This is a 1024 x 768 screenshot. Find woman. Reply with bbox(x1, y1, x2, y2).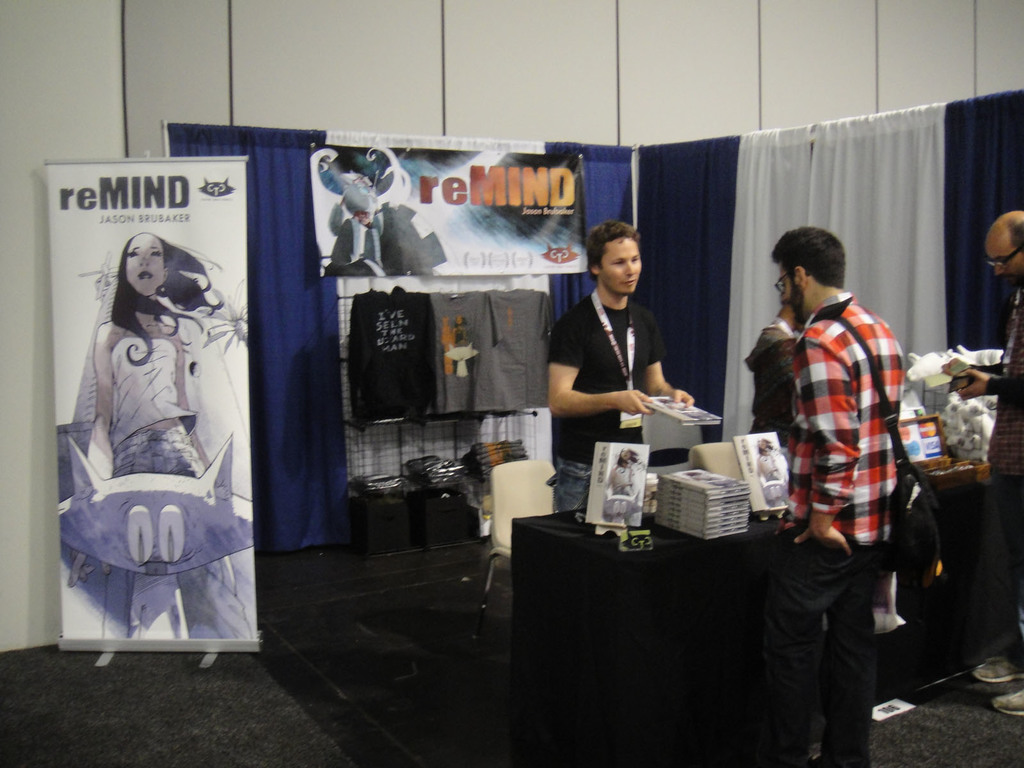
bbox(83, 220, 233, 644).
